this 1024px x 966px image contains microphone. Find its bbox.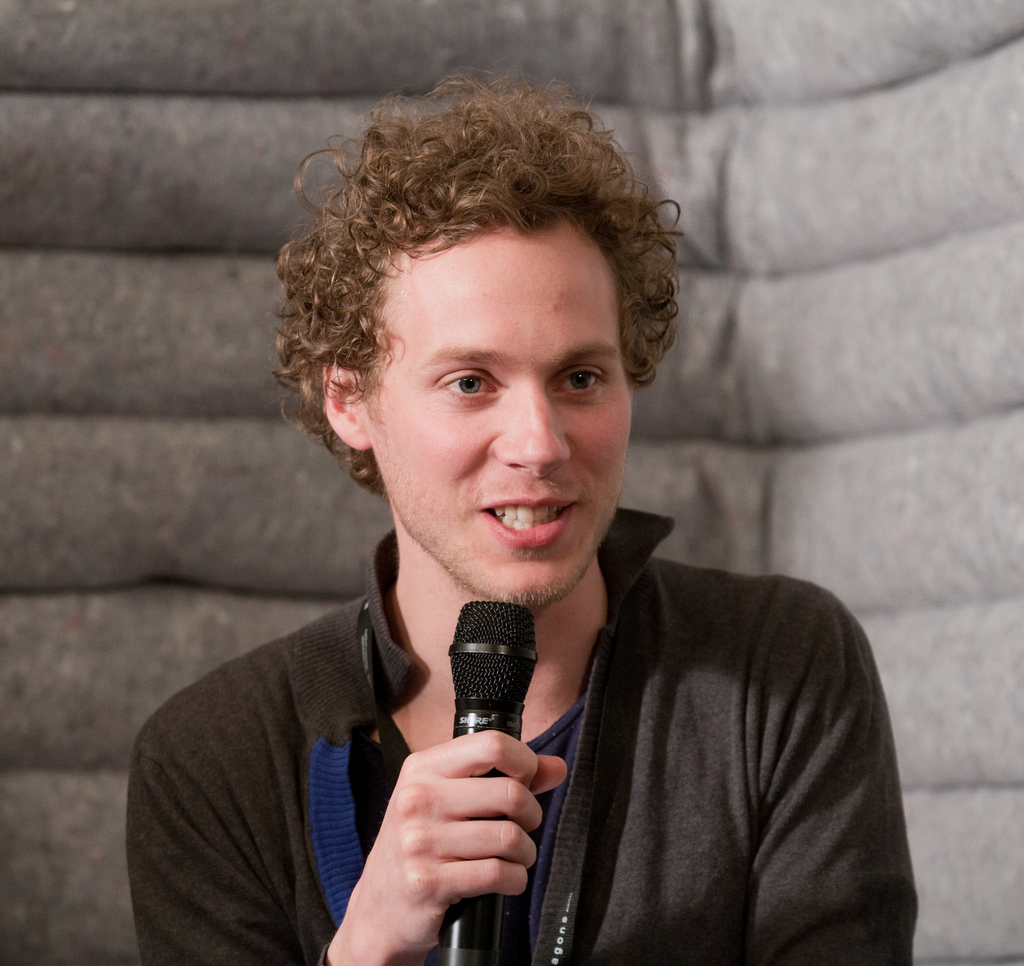
rect(435, 596, 538, 965).
